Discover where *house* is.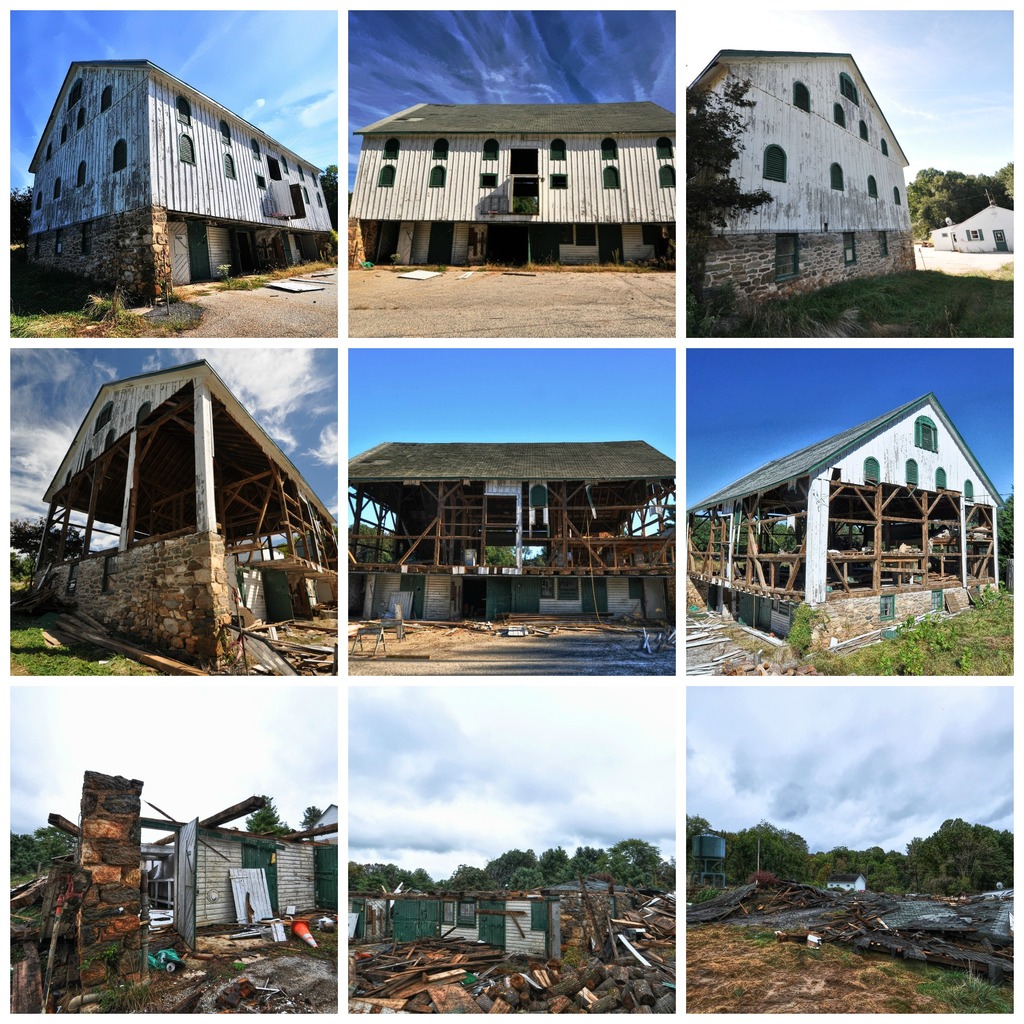
Discovered at <region>345, 437, 682, 605</region>.
